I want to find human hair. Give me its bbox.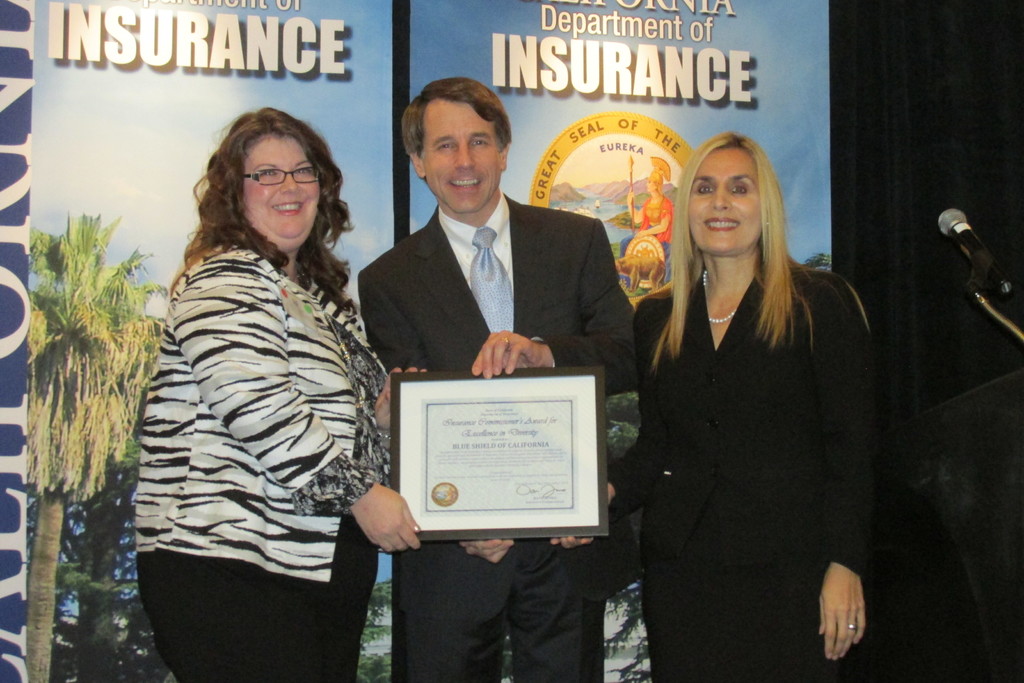
[404, 70, 515, 223].
